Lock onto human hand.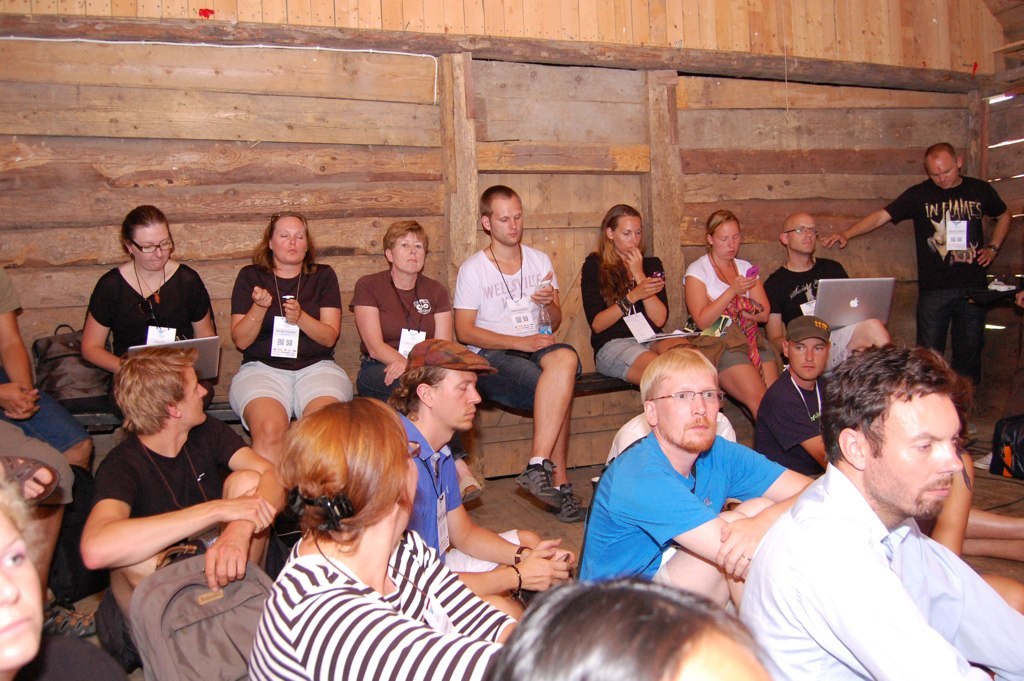
Locked: [left=527, top=537, right=576, bottom=569].
